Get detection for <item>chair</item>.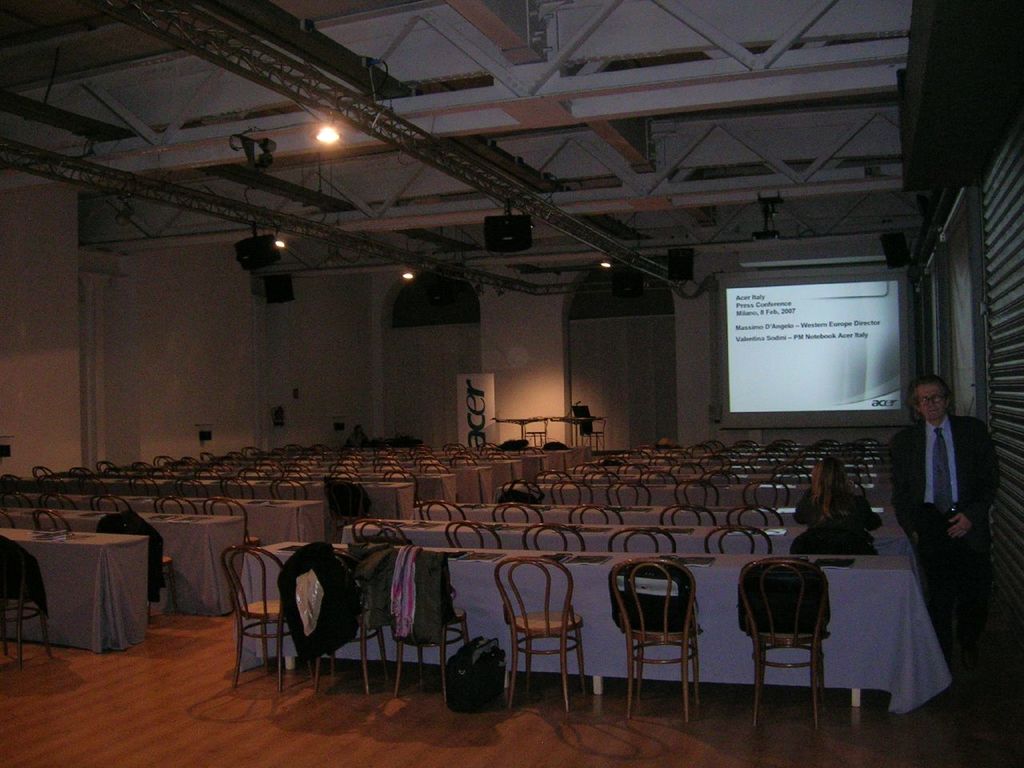
Detection: x1=445 y1=523 x2=503 y2=553.
